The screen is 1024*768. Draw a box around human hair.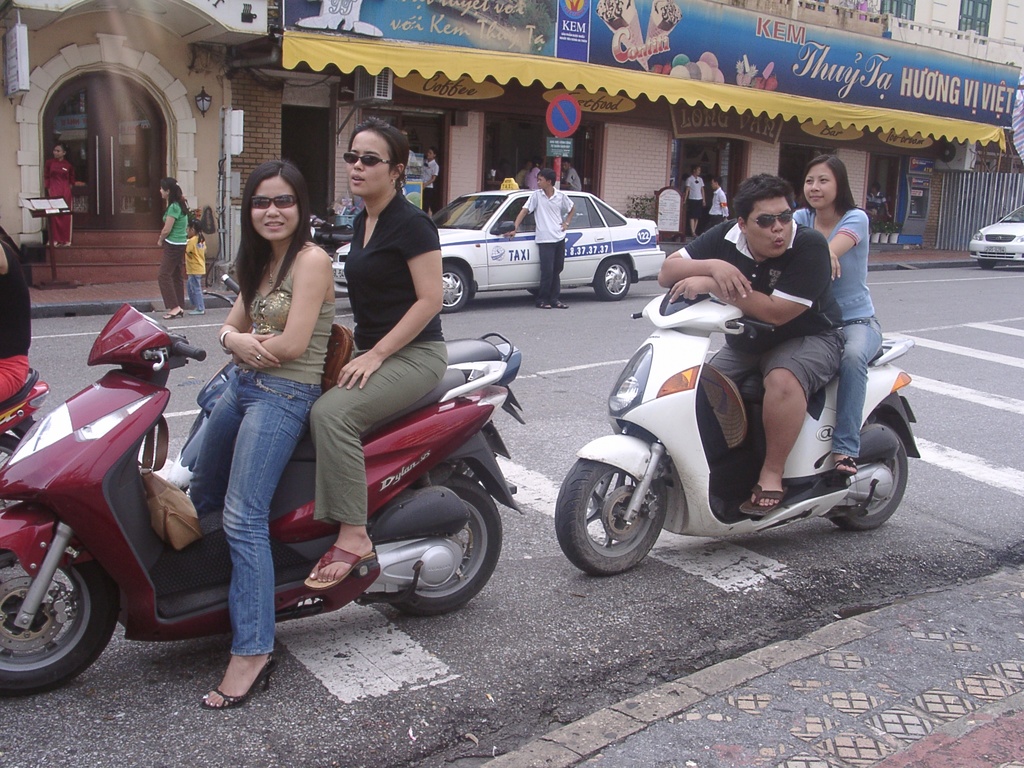
[533, 167, 557, 187].
